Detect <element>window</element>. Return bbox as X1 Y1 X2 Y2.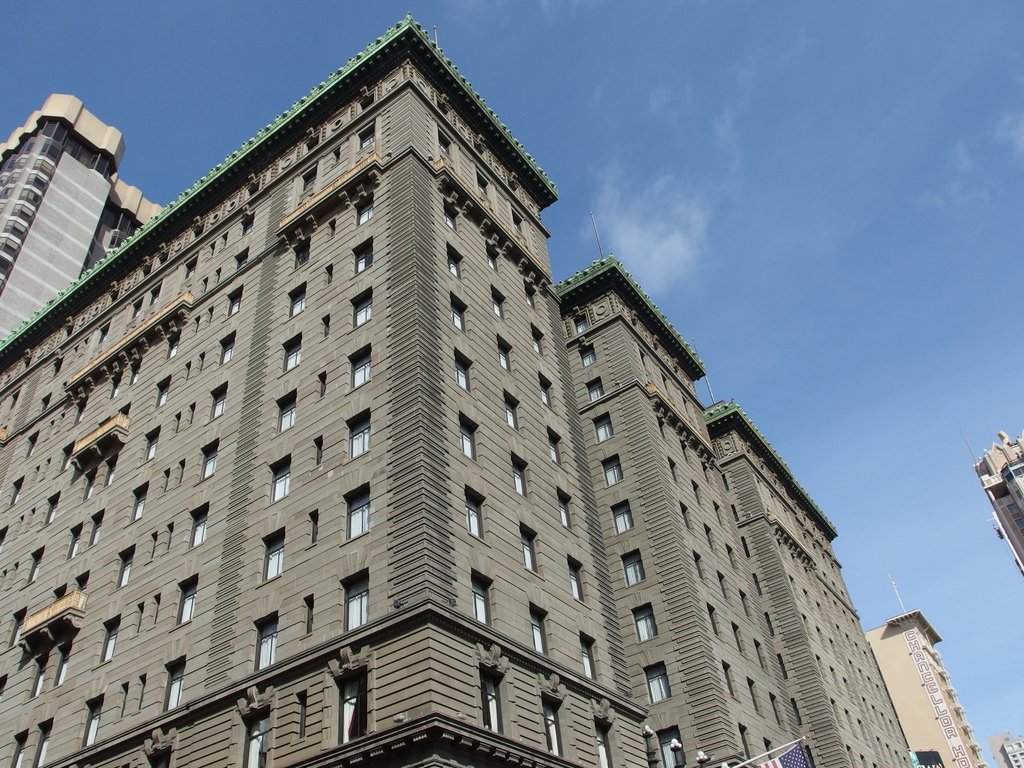
358 195 372 225.
